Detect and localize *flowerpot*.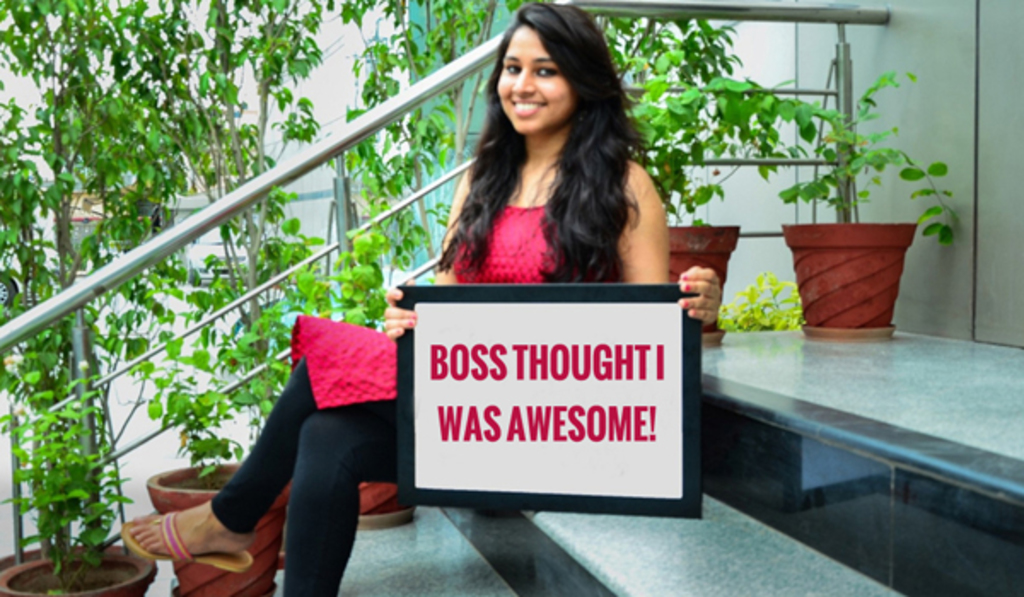
Localized at <box>355,478,410,520</box>.
